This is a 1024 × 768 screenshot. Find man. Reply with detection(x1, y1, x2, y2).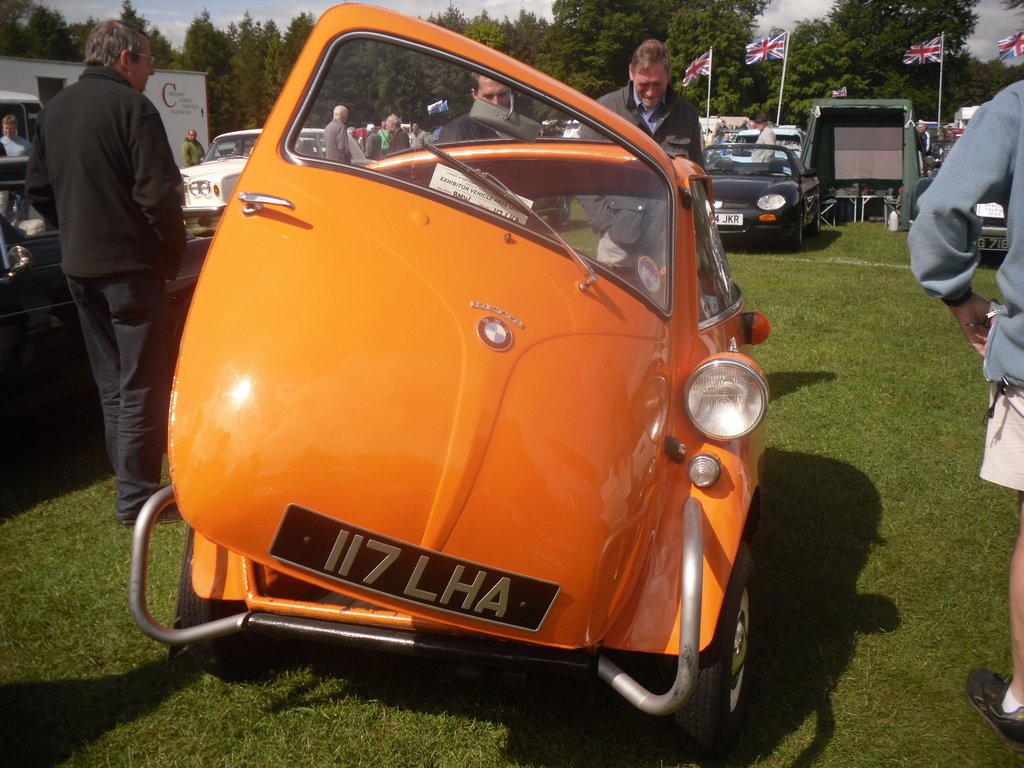
detection(0, 106, 36, 222).
